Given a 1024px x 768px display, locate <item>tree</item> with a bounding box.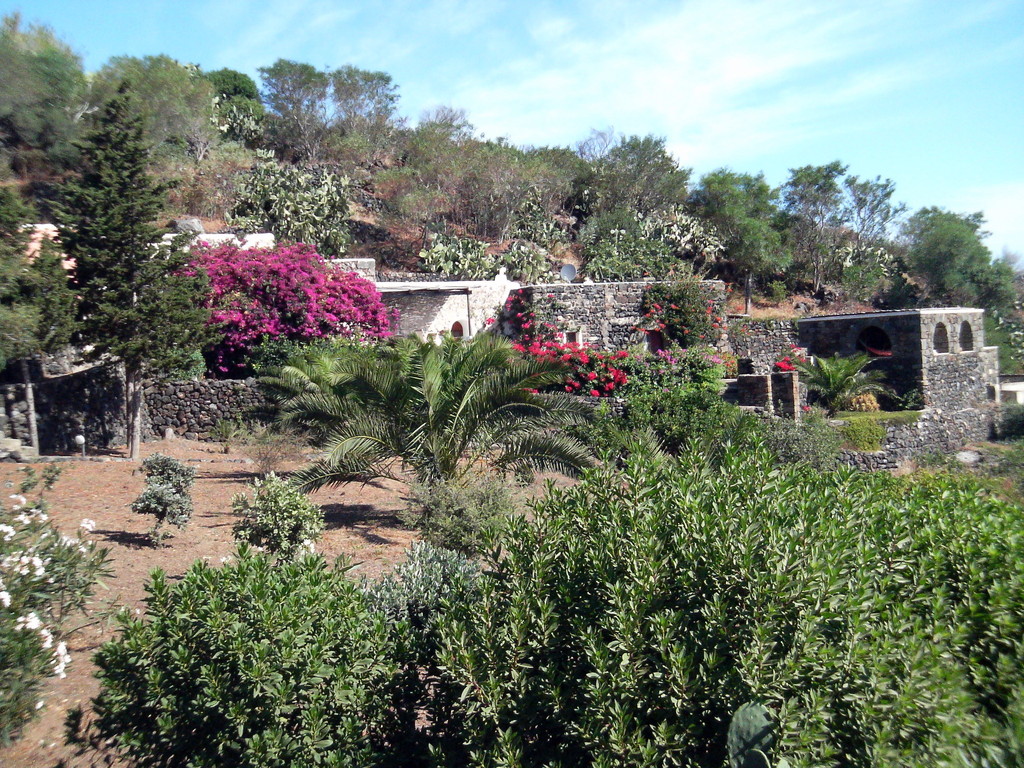
Located: bbox=[319, 54, 396, 152].
